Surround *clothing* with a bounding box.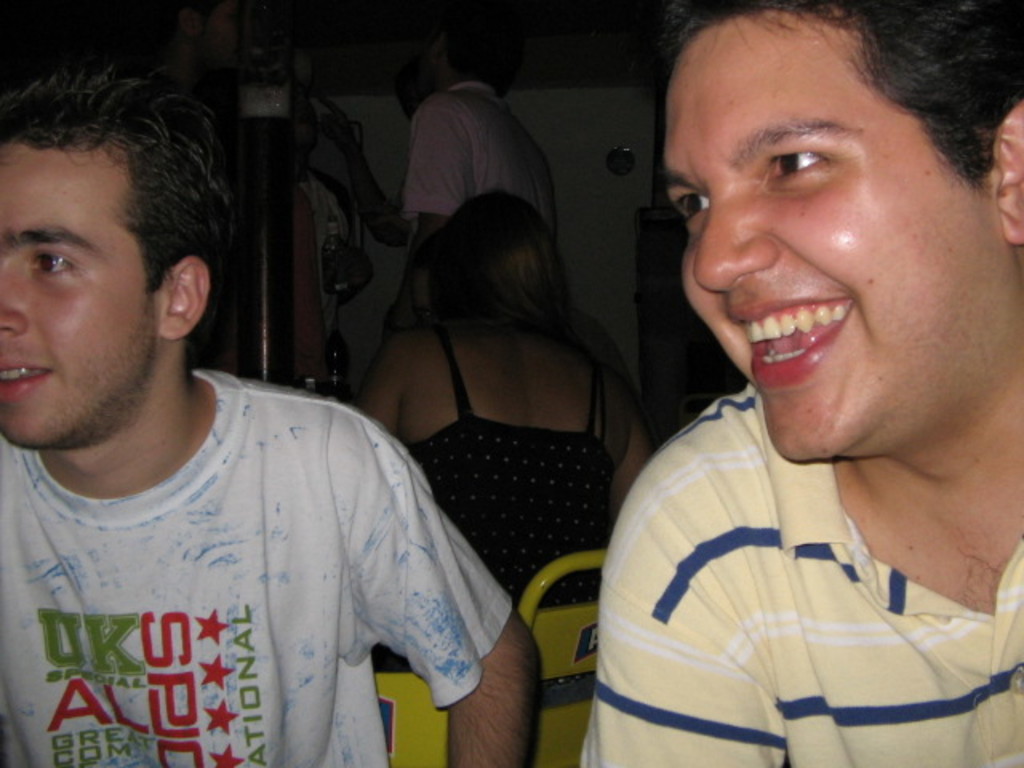
BBox(574, 374, 1022, 766).
